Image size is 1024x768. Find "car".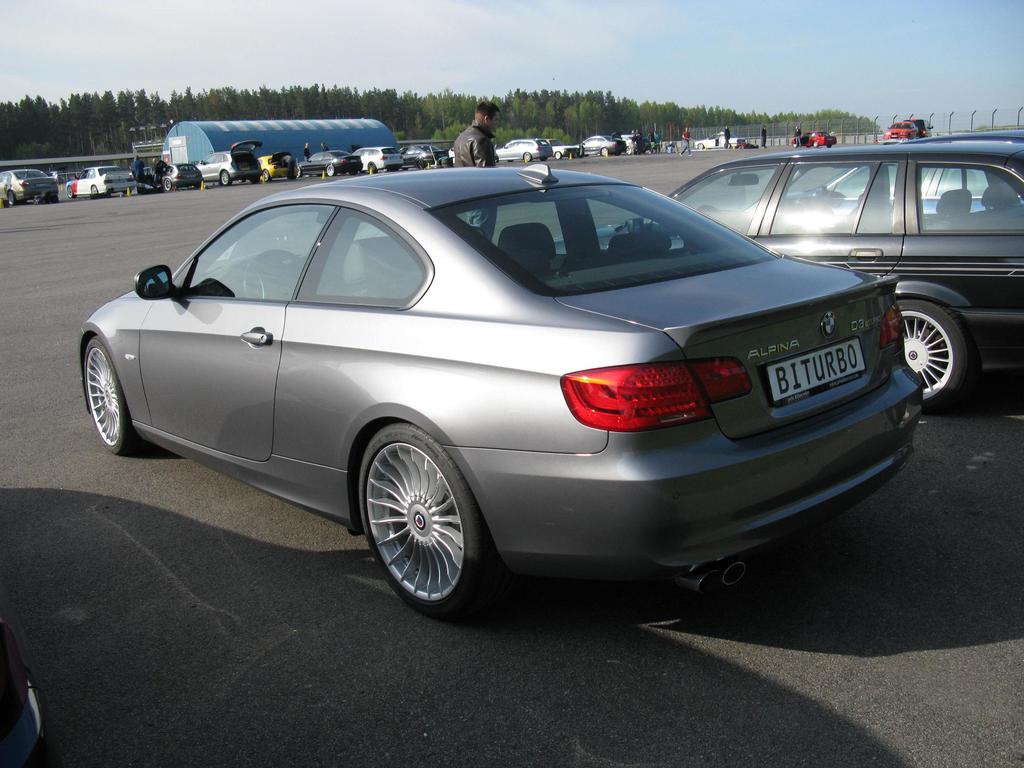
left=545, top=129, right=1023, bottom=406.
